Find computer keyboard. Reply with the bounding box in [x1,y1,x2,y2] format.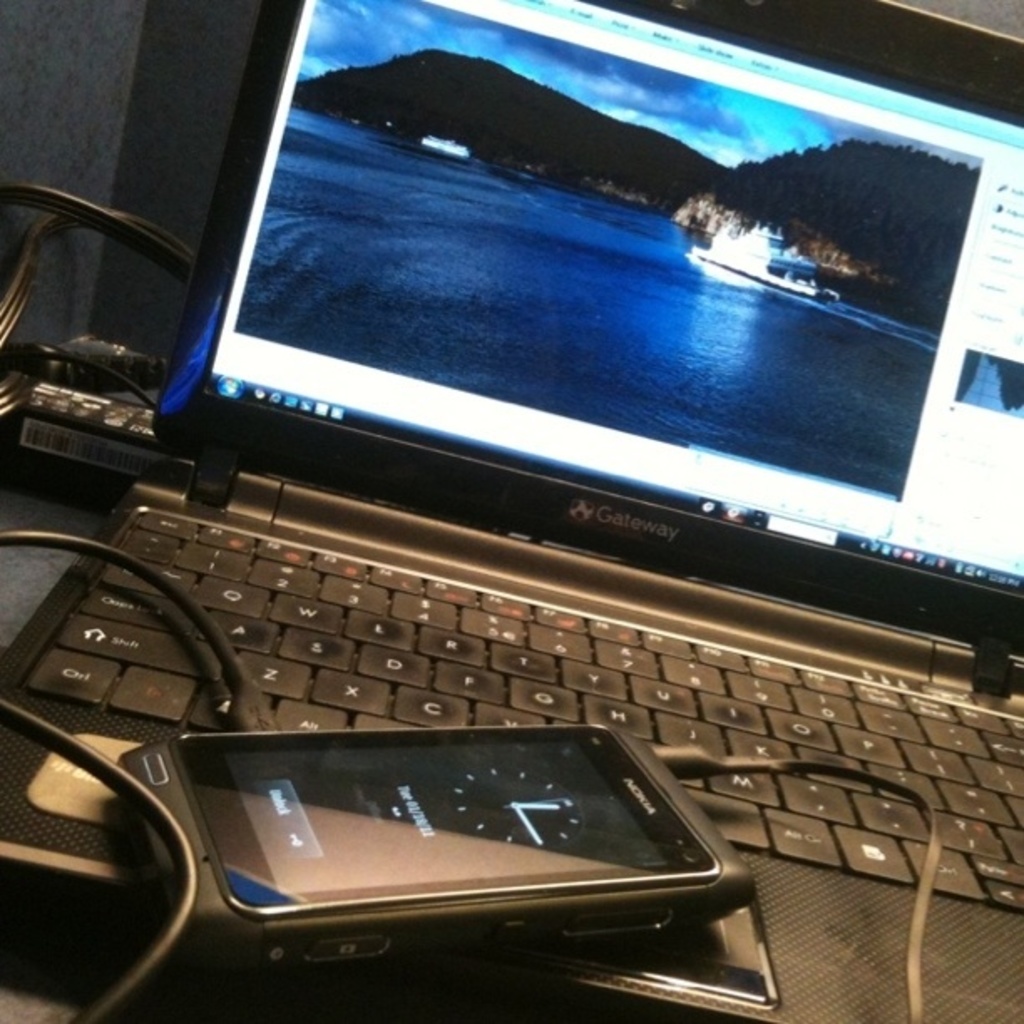
[13,500,1022,917].
